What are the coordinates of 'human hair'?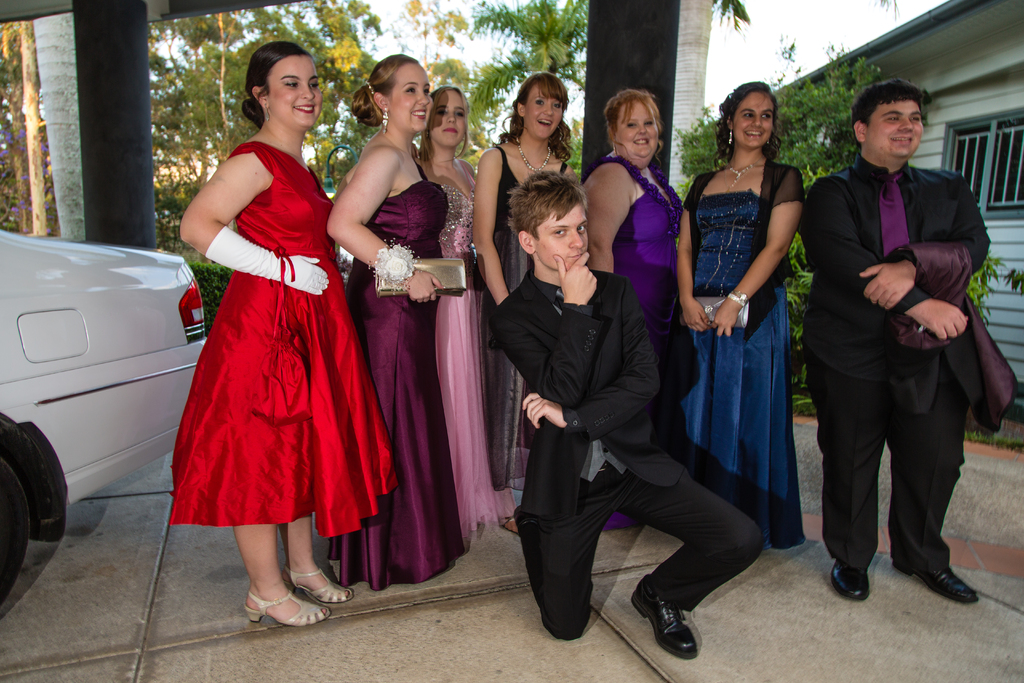
417 85 468 172.
